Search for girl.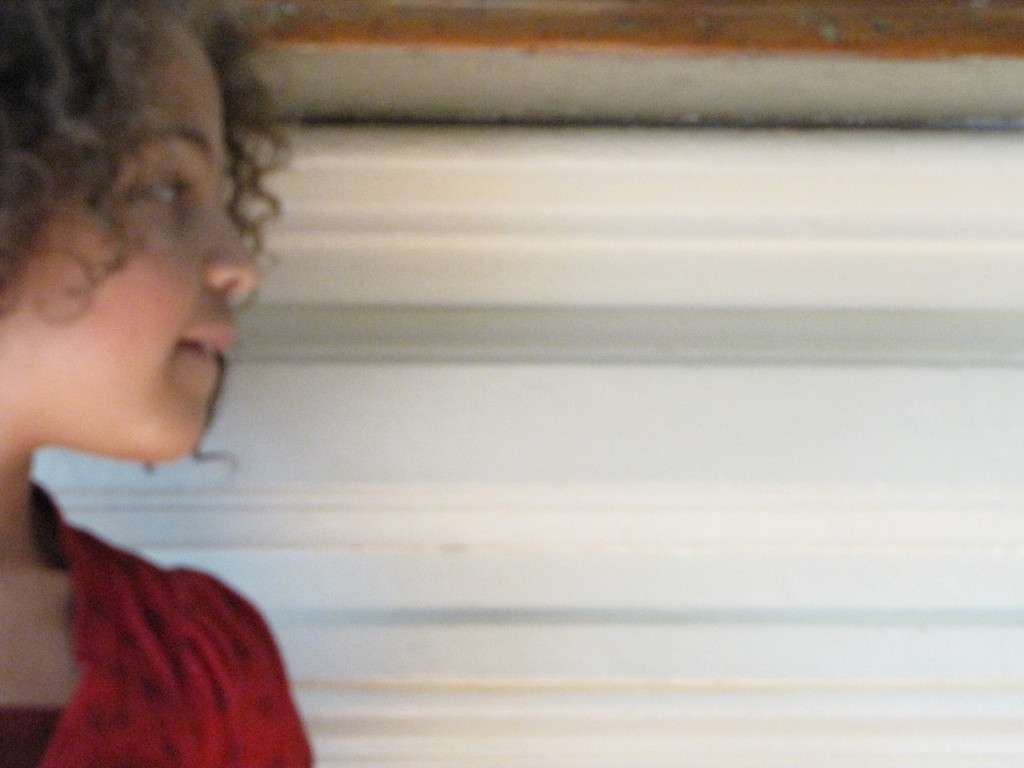
Found at <bbox>0, 1, 315, 767</bbox>.
